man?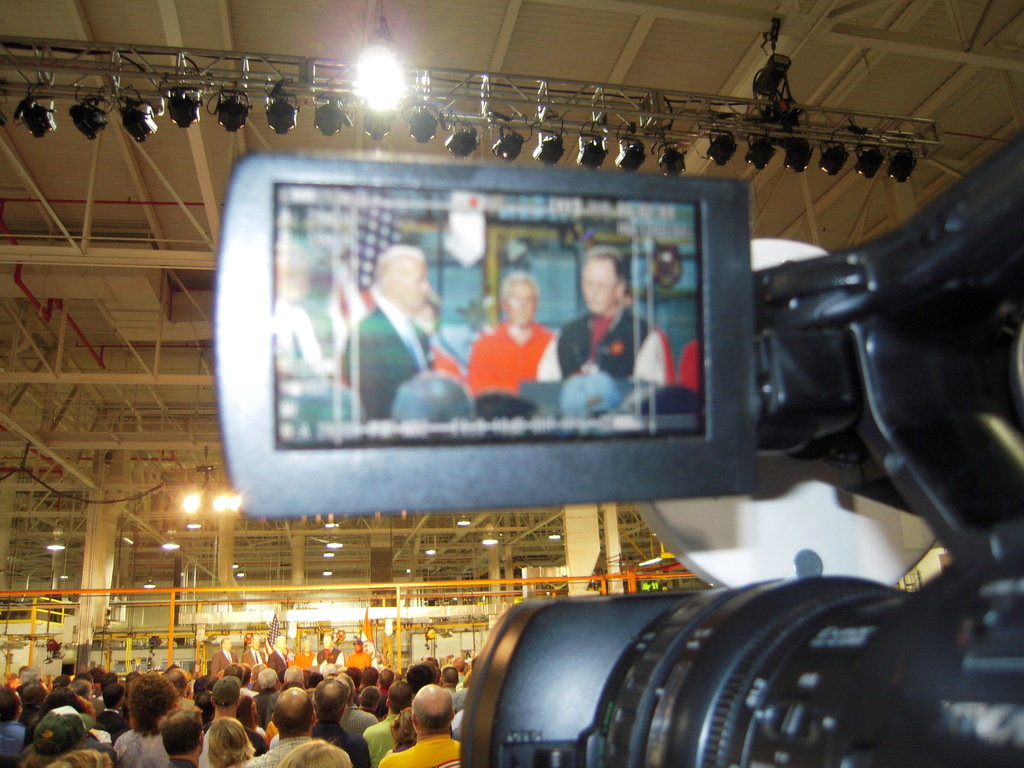
box(461, 267, 561, 390)
